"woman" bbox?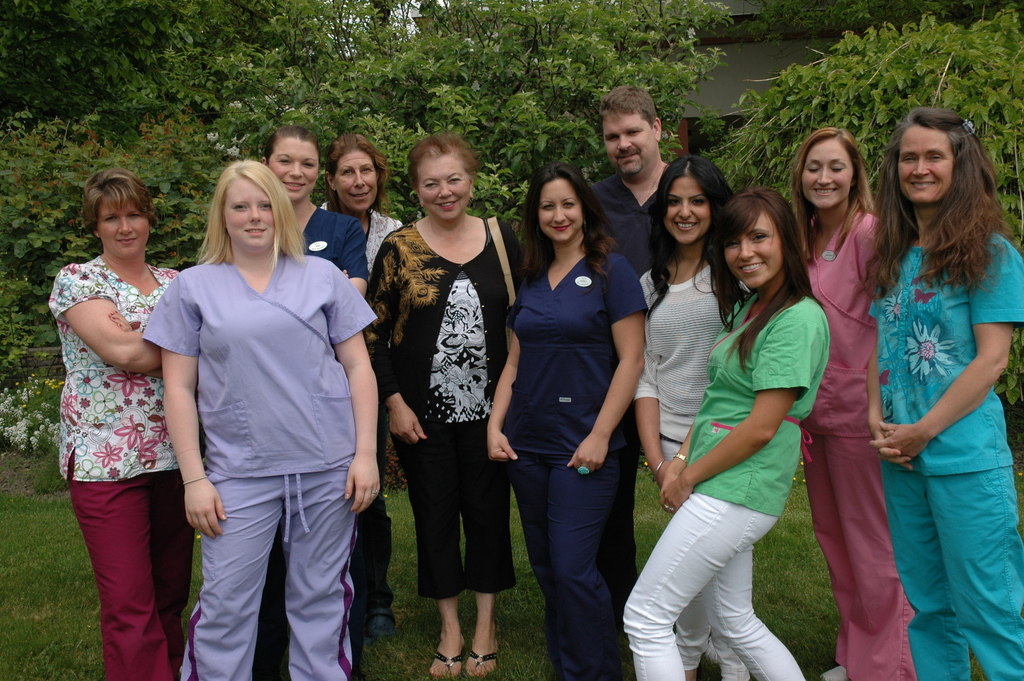
detection(482, 162, 652, 680)
